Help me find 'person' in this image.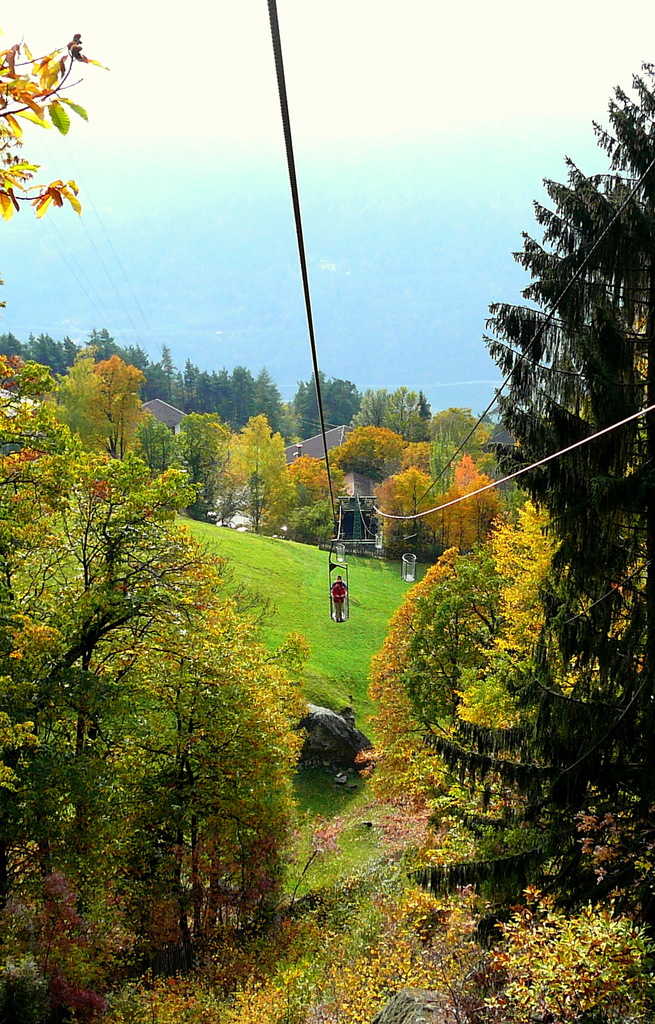
Found it: bbox(327, 568, 354, 619).
